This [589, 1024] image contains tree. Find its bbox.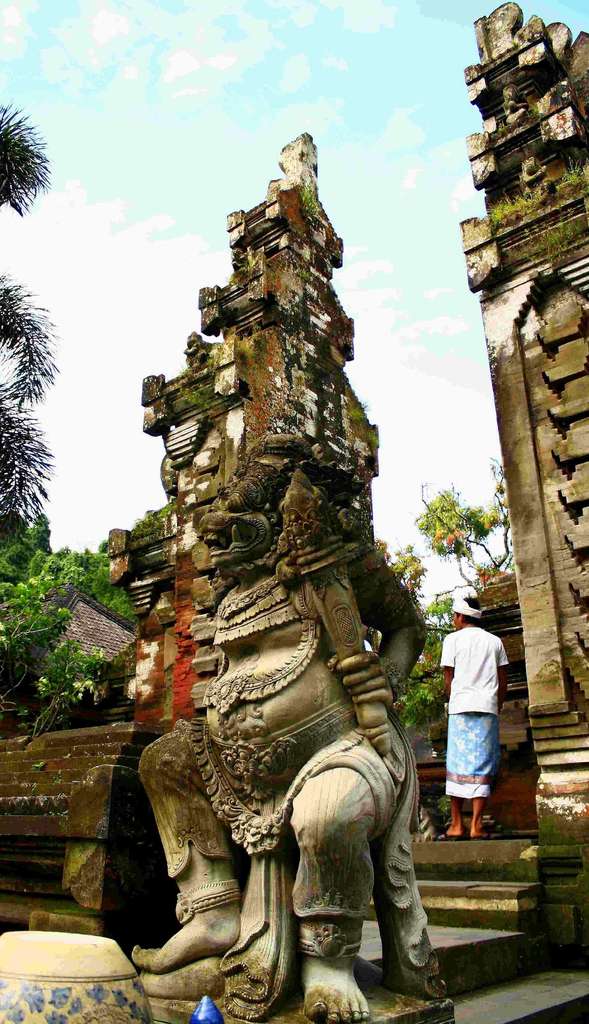
bbox=(0, 97, 61, 558).
